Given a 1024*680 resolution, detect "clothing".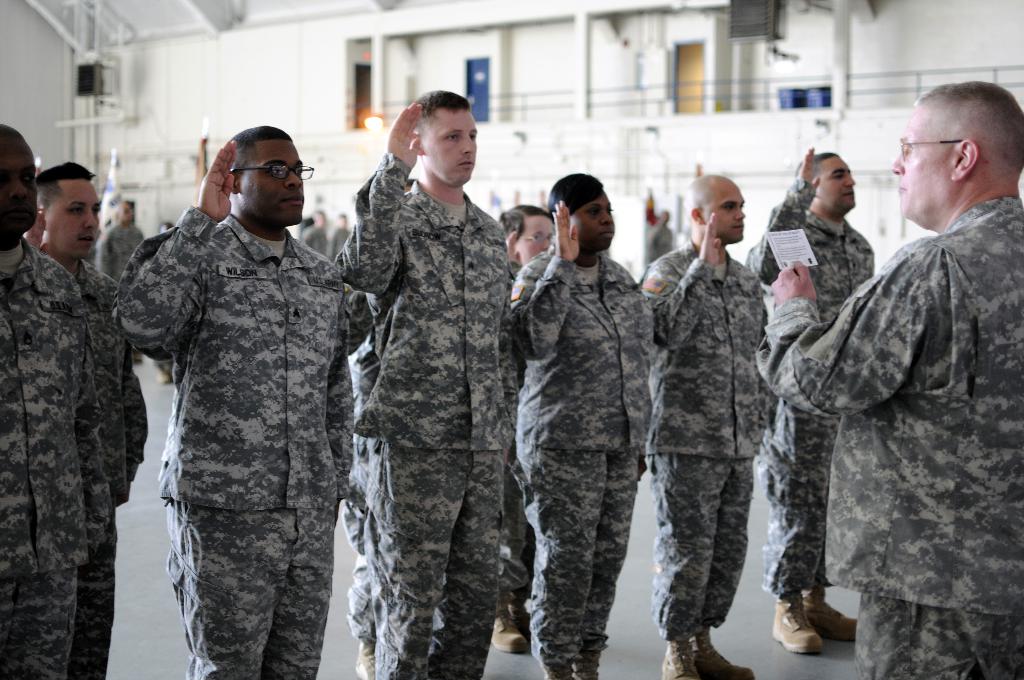
<region>102, 198, 344, 679</region>.
